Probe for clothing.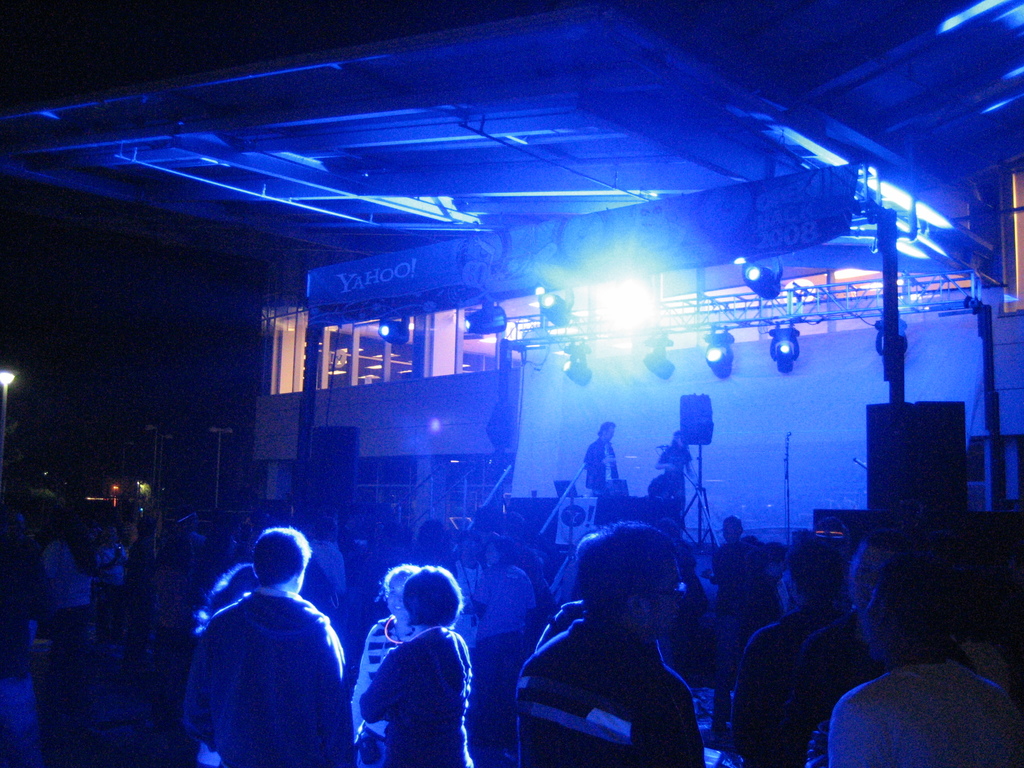
Probe result: Rect(516, 621, 714, 767).
